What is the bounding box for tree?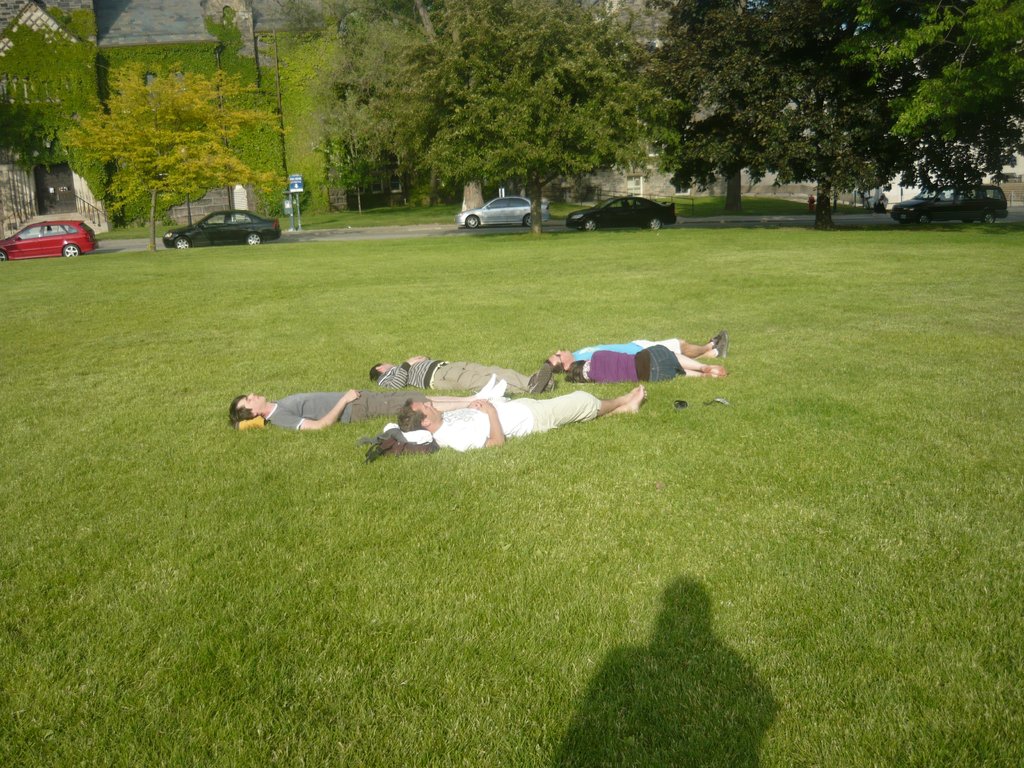
Rect(68, 65, 304, 259).
